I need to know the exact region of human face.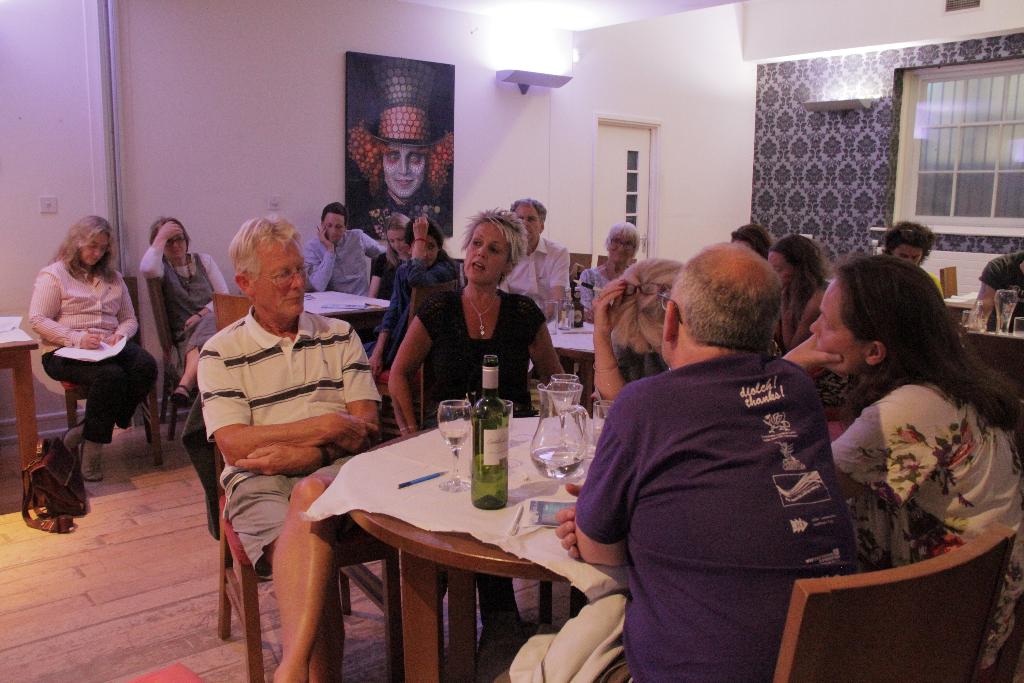
Region: crop(763, 250, 785, 280).
